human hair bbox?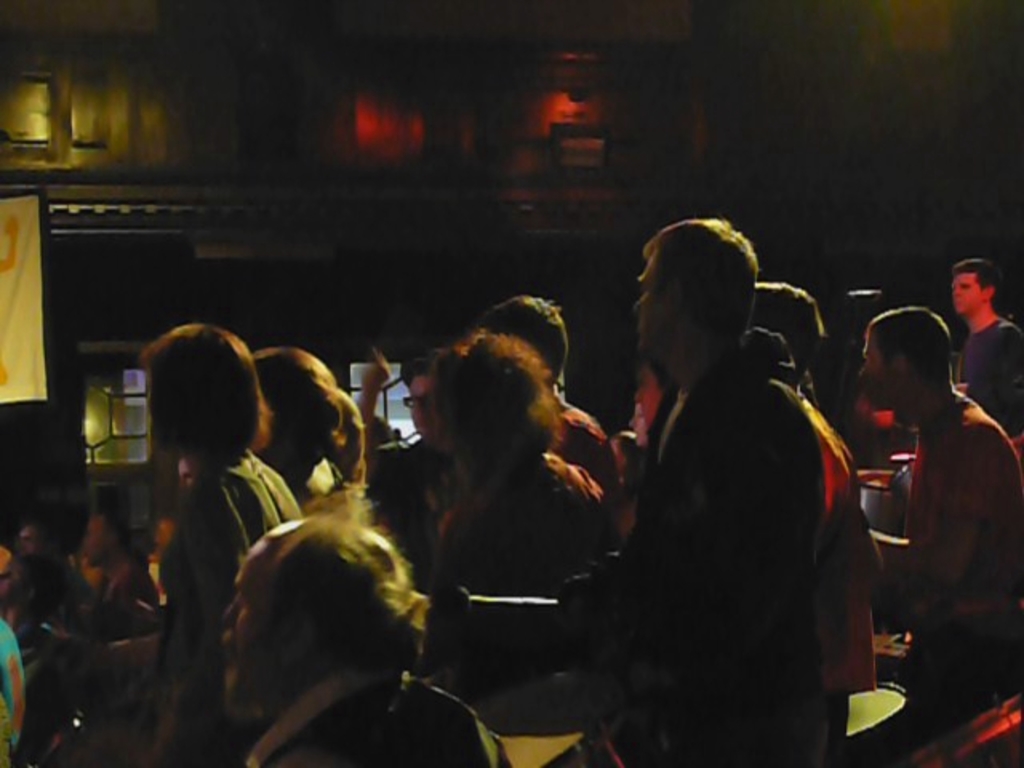
(872, 306, 952, 381)
